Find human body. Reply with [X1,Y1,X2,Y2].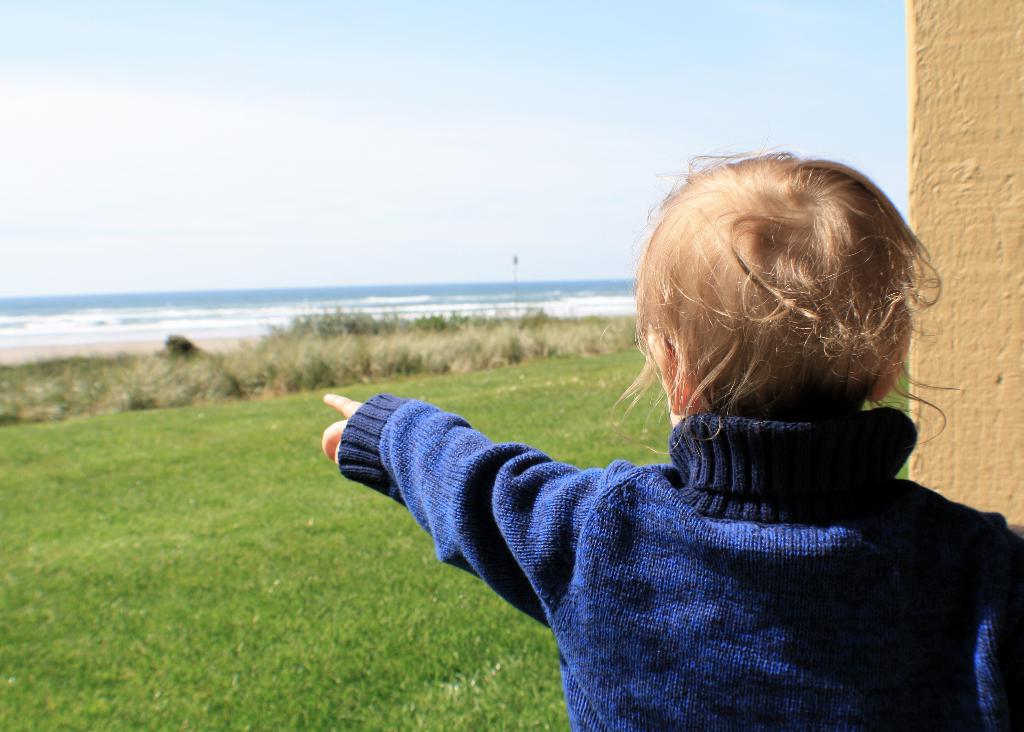
[277,215,1023,731].
